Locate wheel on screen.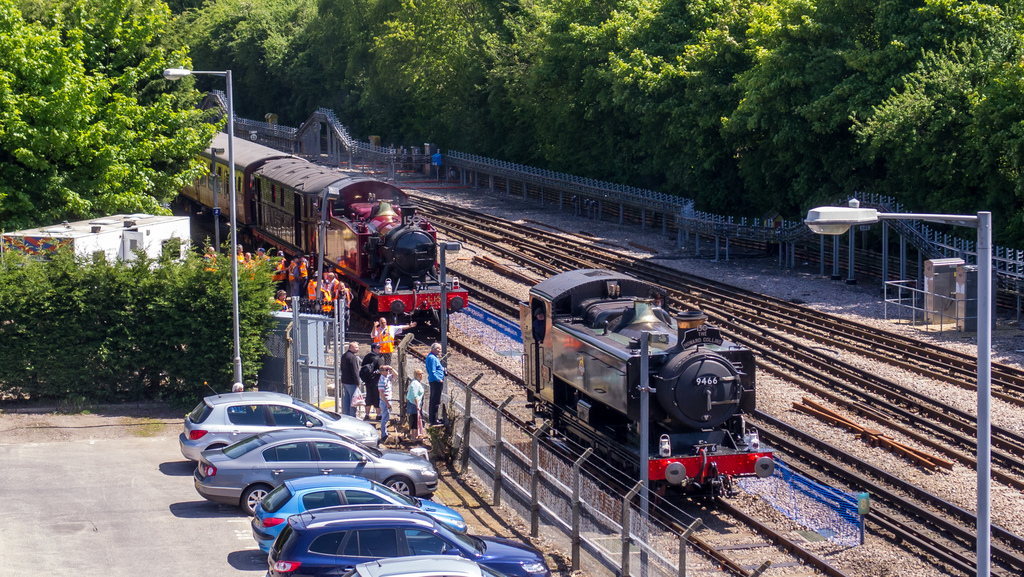
On screen at [241,483,269,517].
